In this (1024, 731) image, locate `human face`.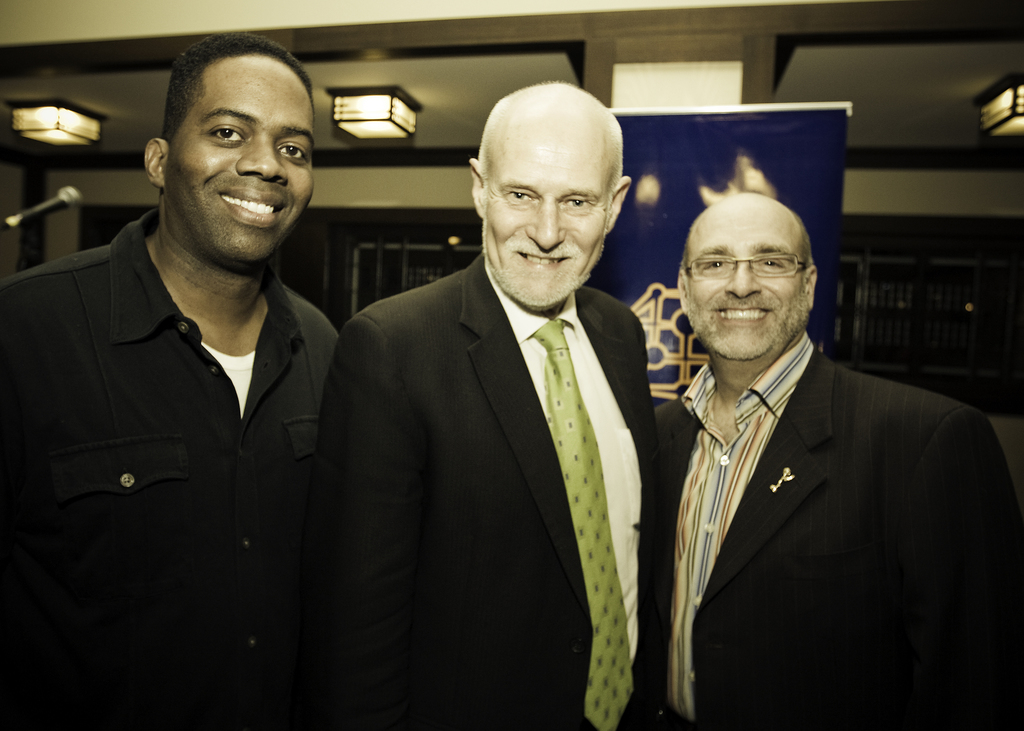
Bounding box: [164, 74, 312, 262].
